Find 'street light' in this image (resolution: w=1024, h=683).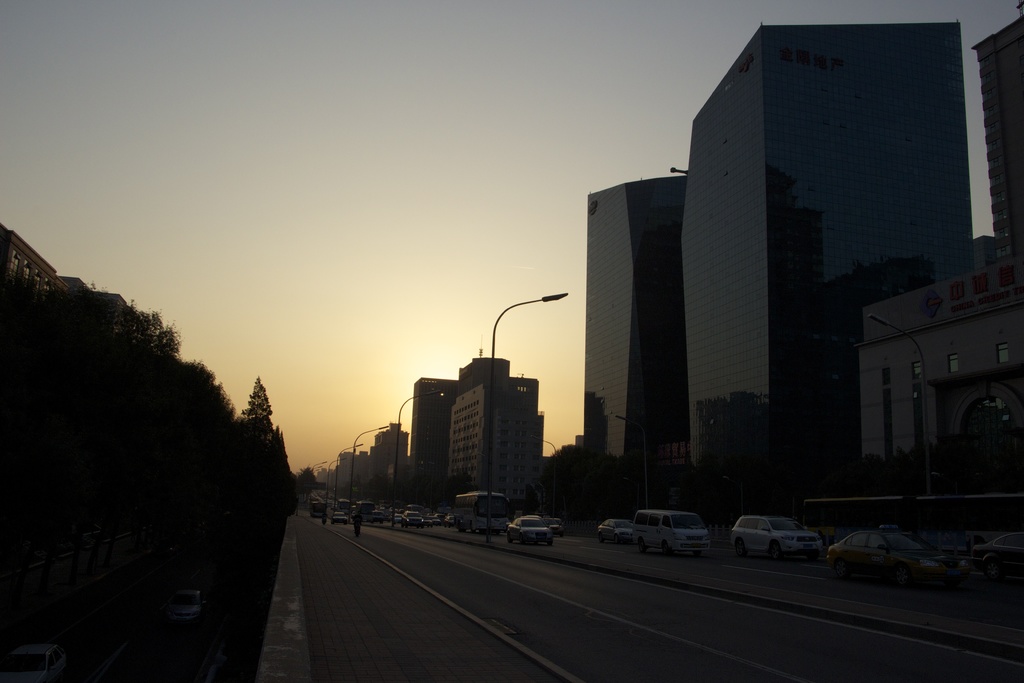
489 287 568 547.
